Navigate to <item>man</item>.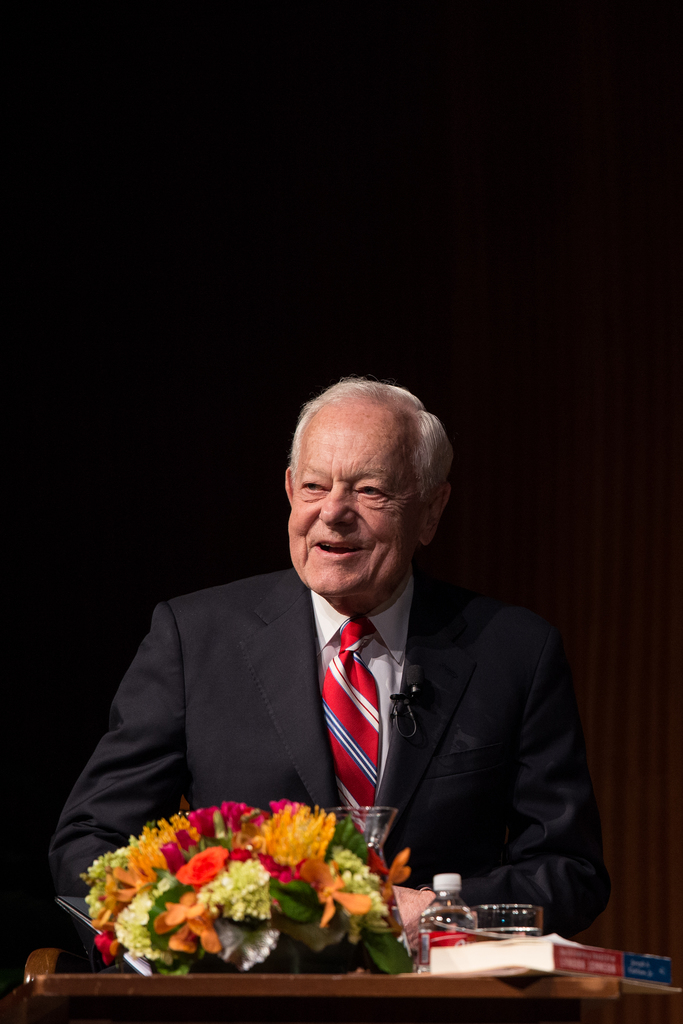
Navigation target: Rect(42, 378, 639, 945).
